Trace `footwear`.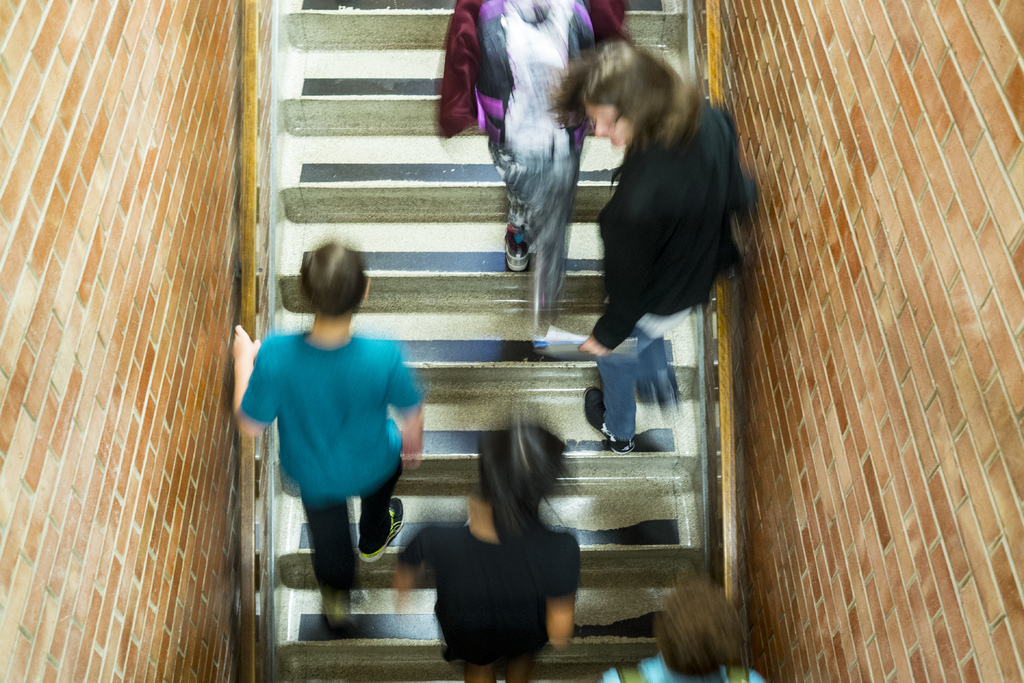
Traced to left=499, top=228, right=540, bottom=270.
